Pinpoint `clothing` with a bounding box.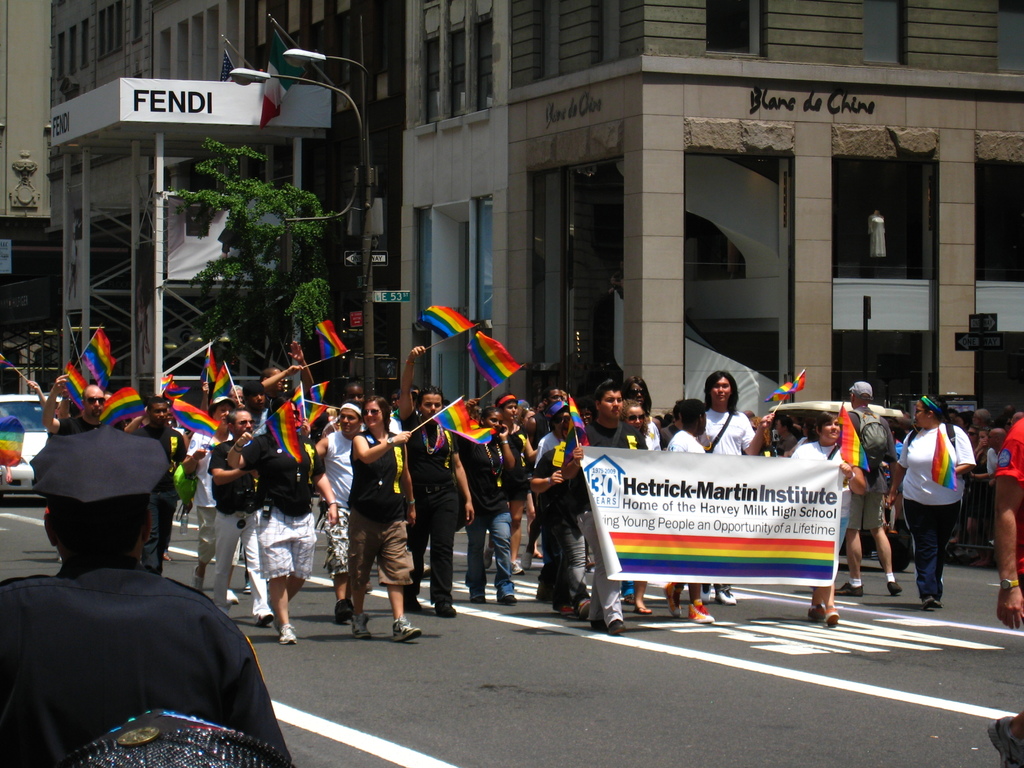
locate(183, 420, 237, 563).
